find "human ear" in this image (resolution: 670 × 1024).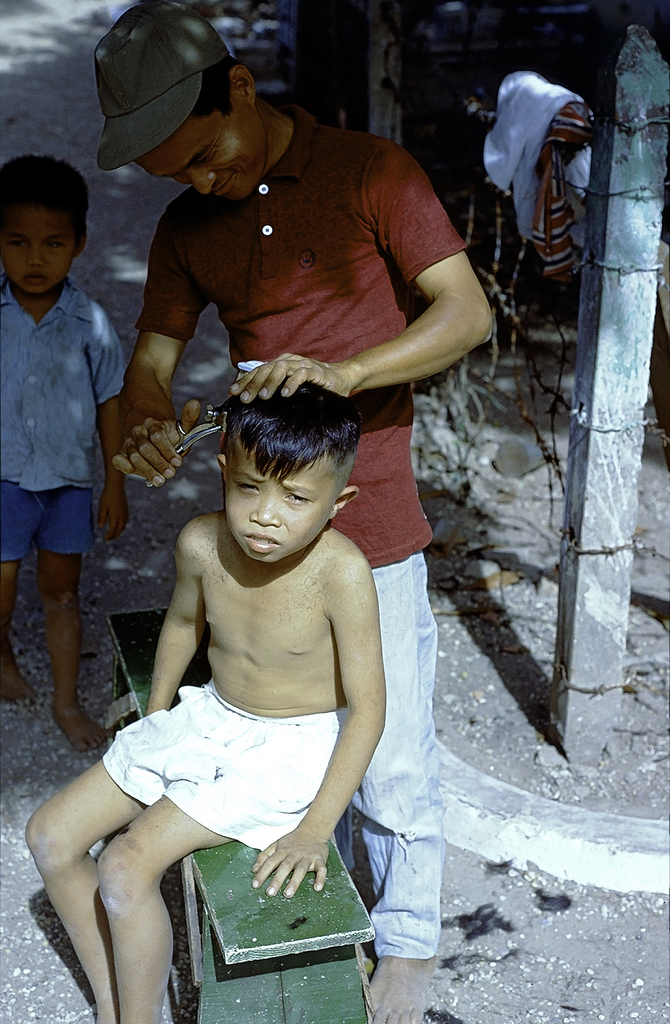
226/56/259/104.
